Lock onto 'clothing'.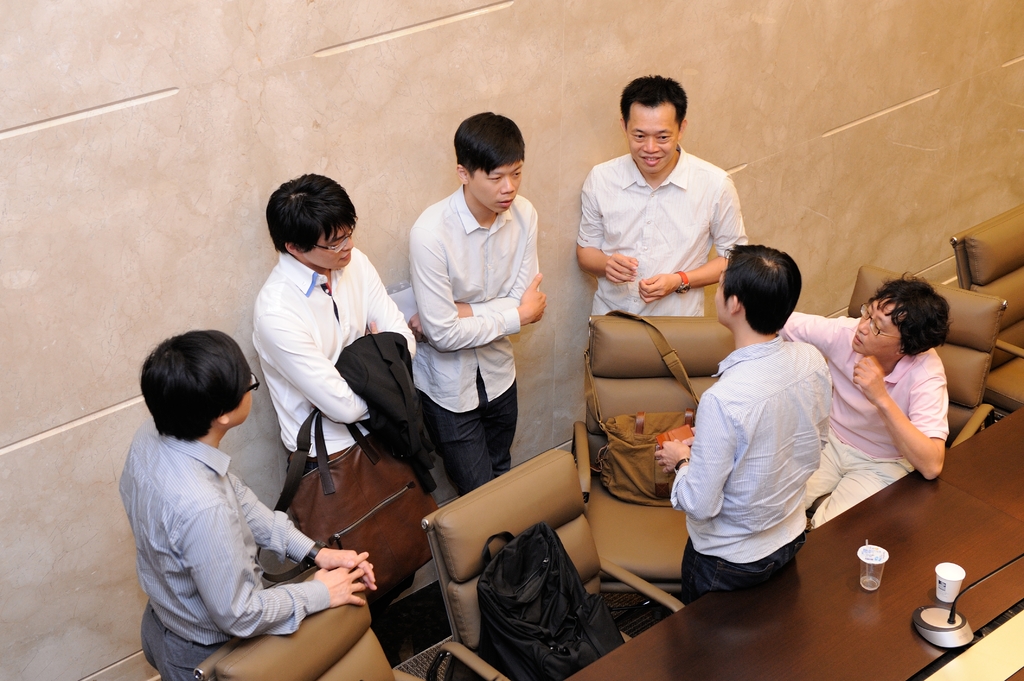
Locked: locate(112, 418, 330, 680).
